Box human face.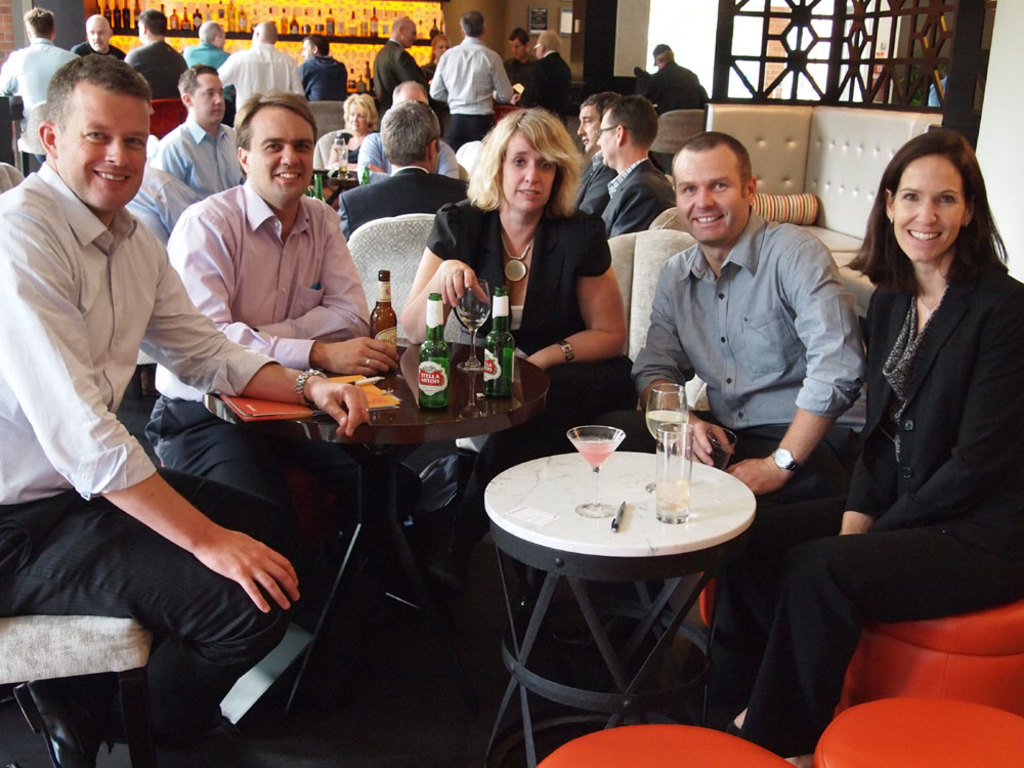
locate(892, 151, 963, 262).
